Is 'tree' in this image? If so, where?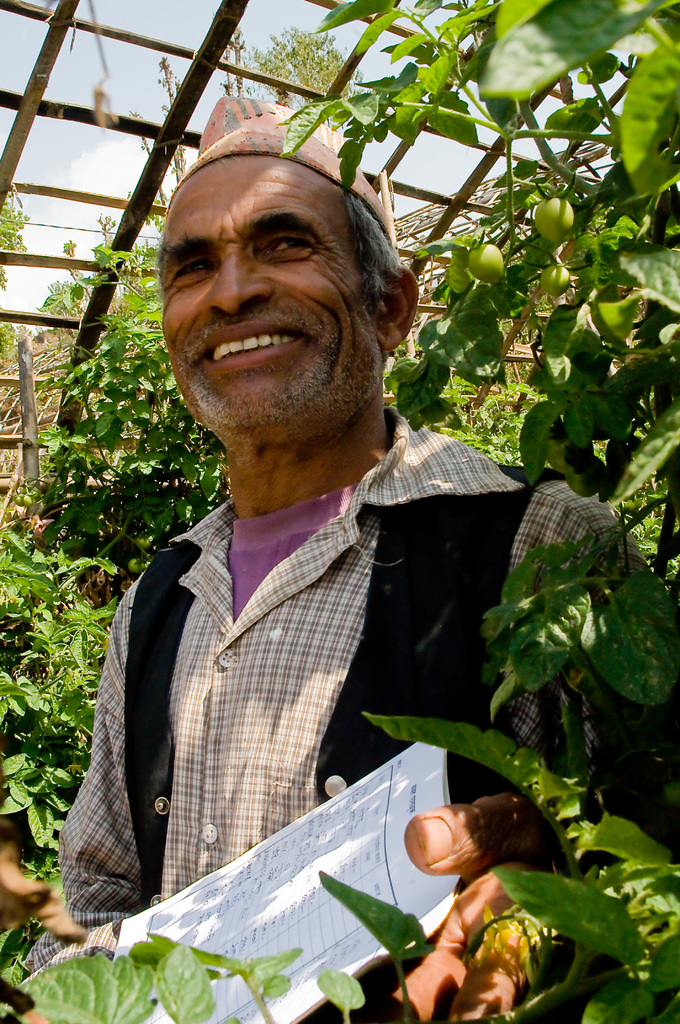
Yes, at [118,20,383,255].
